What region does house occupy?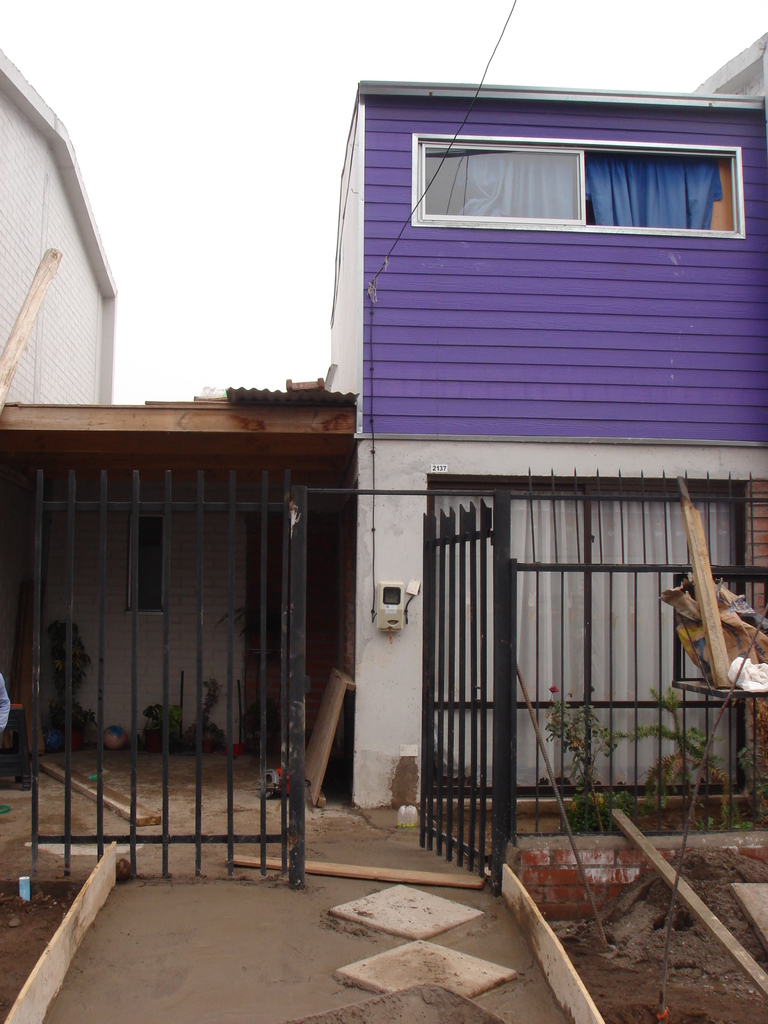
[322,27,767,840].
